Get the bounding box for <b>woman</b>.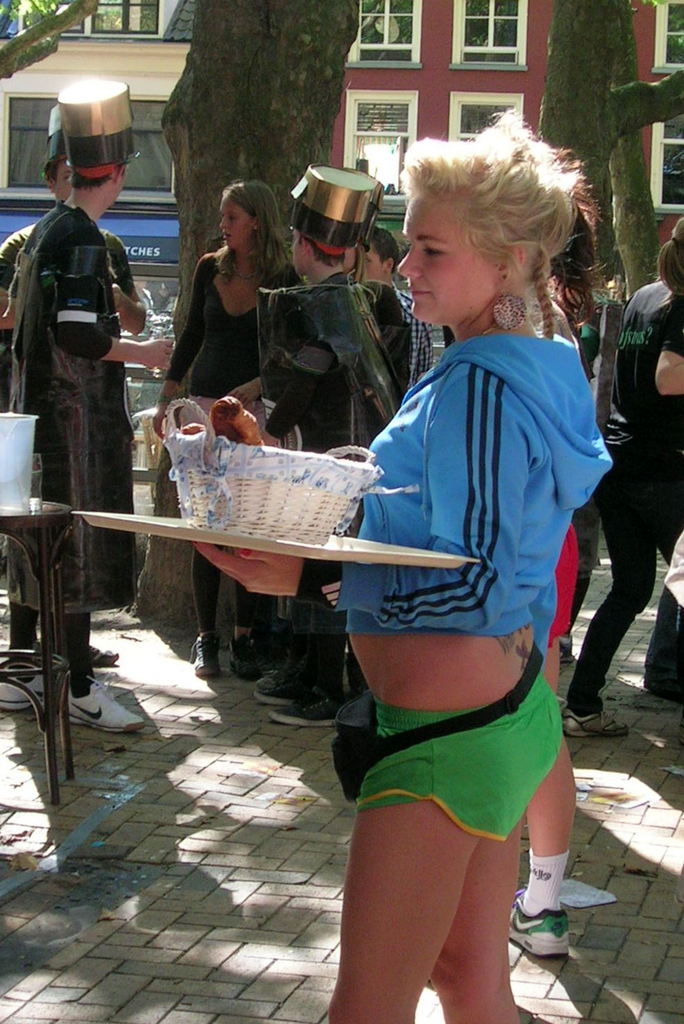
(564, 216, 683, 741).
